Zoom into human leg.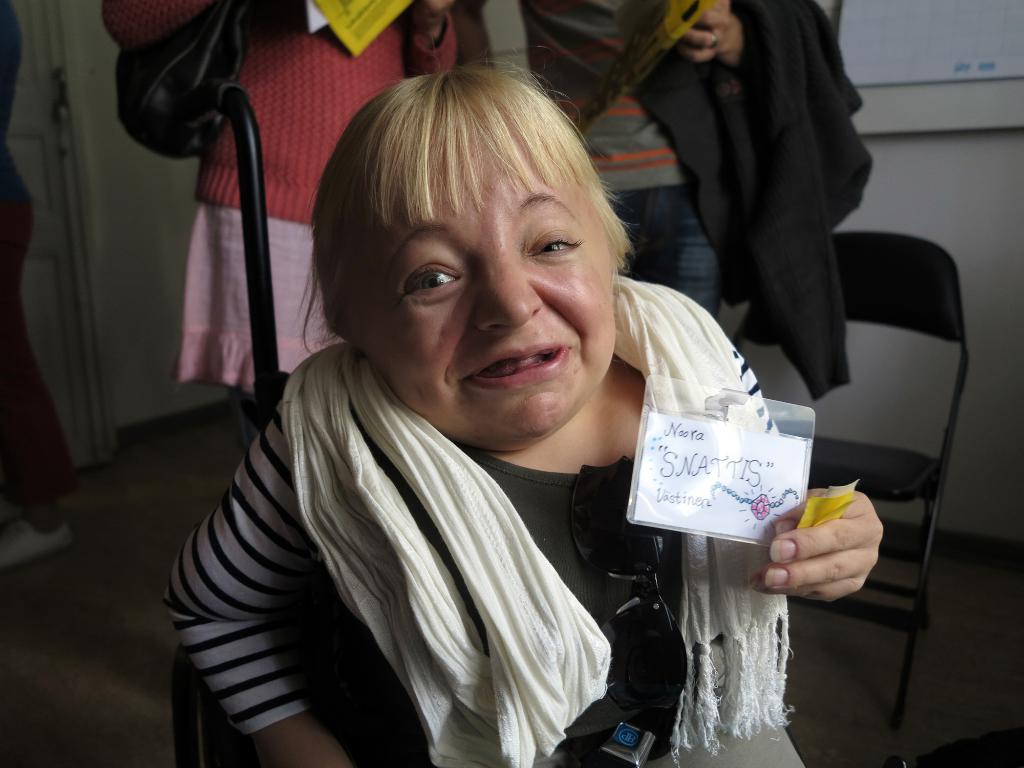
Zoom target: [653,702,805,767].
